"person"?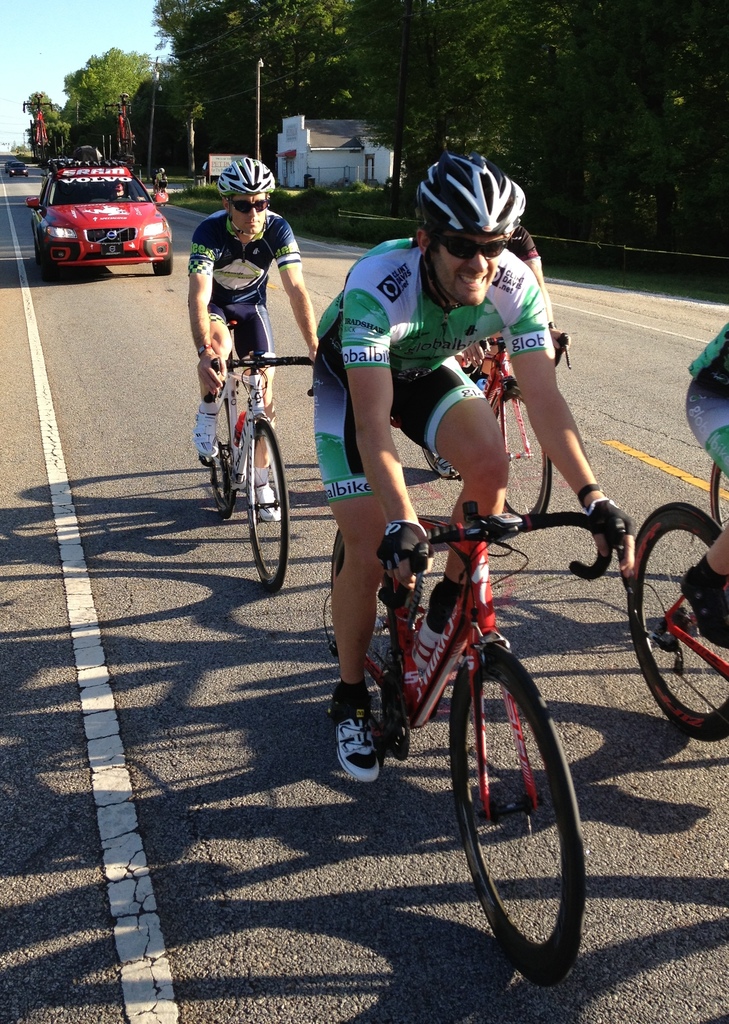
309, 148, 641, 785
